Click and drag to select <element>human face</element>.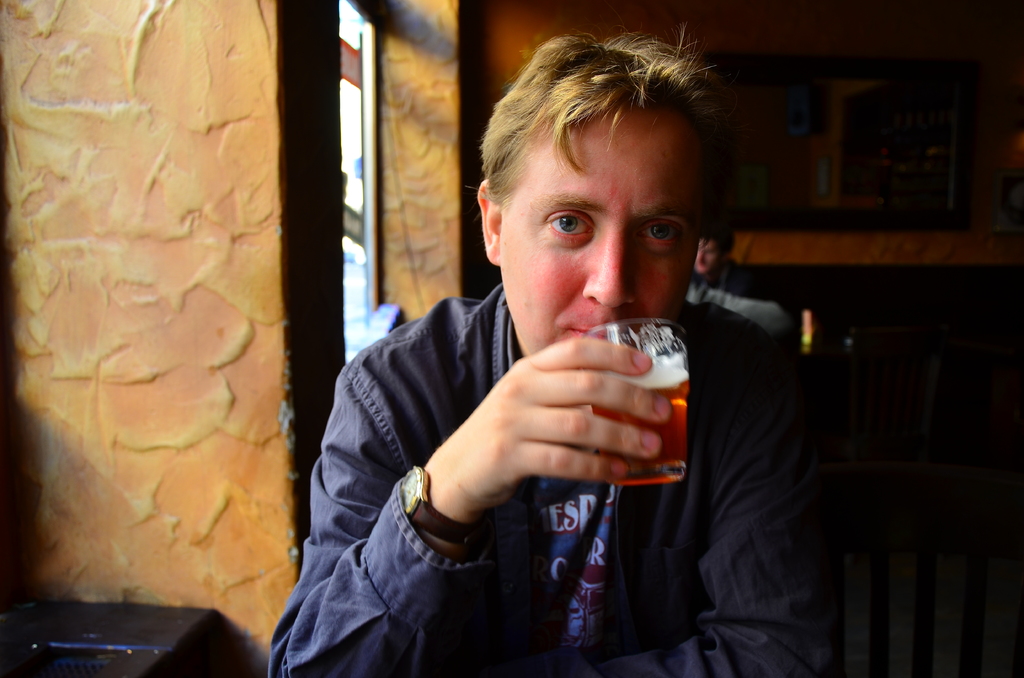
Selection: (700, 241, 724, 272).
